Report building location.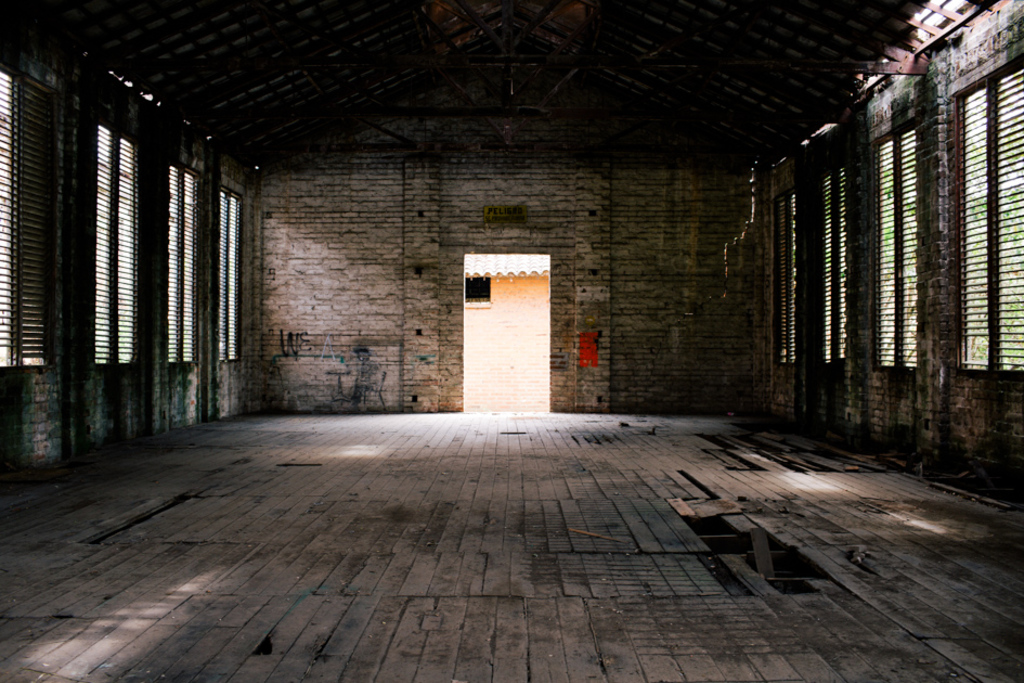
Report: [left=0, top=0, right=1023, bottom=682].
